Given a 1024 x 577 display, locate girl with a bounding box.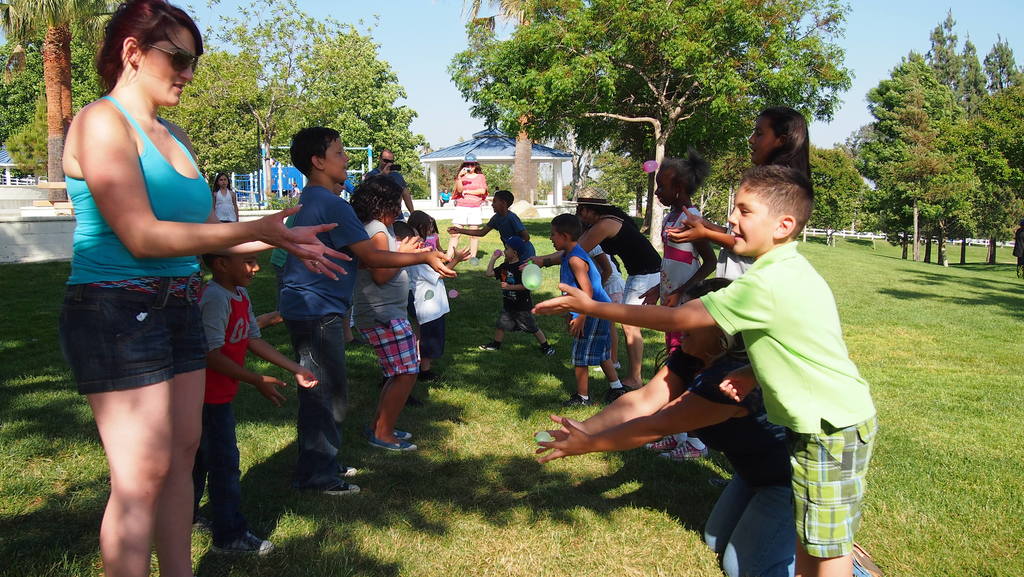
Located: crop(632, 150, 717, 460).
